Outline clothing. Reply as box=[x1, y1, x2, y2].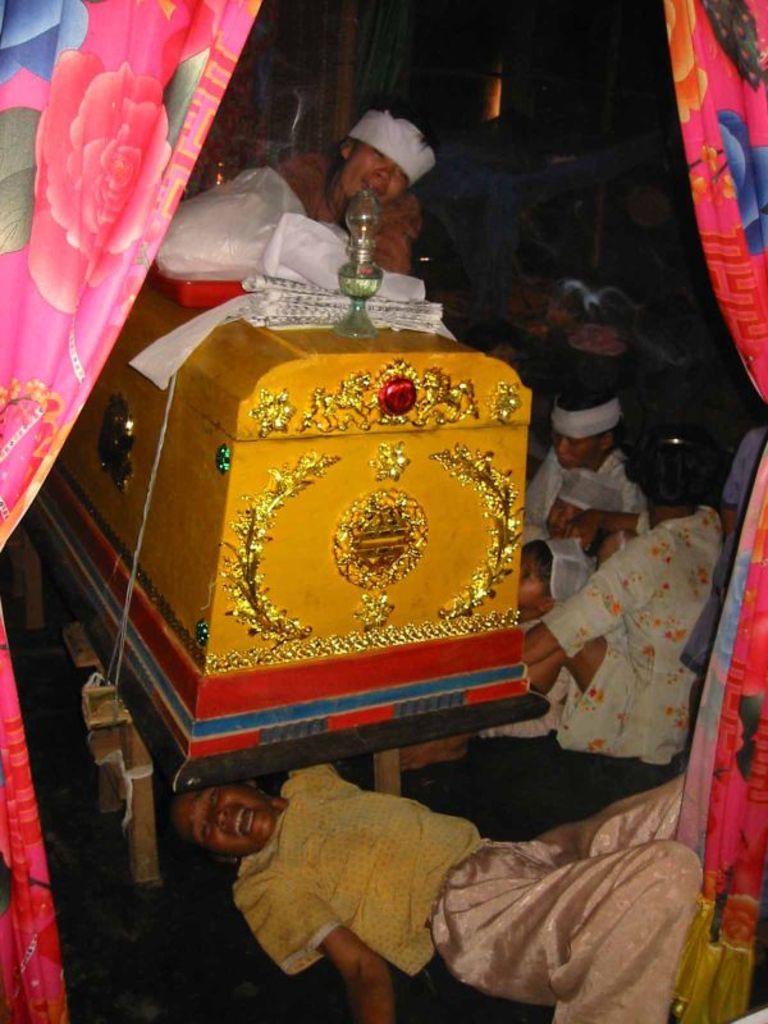
box=[529, 498, 721, 758].
